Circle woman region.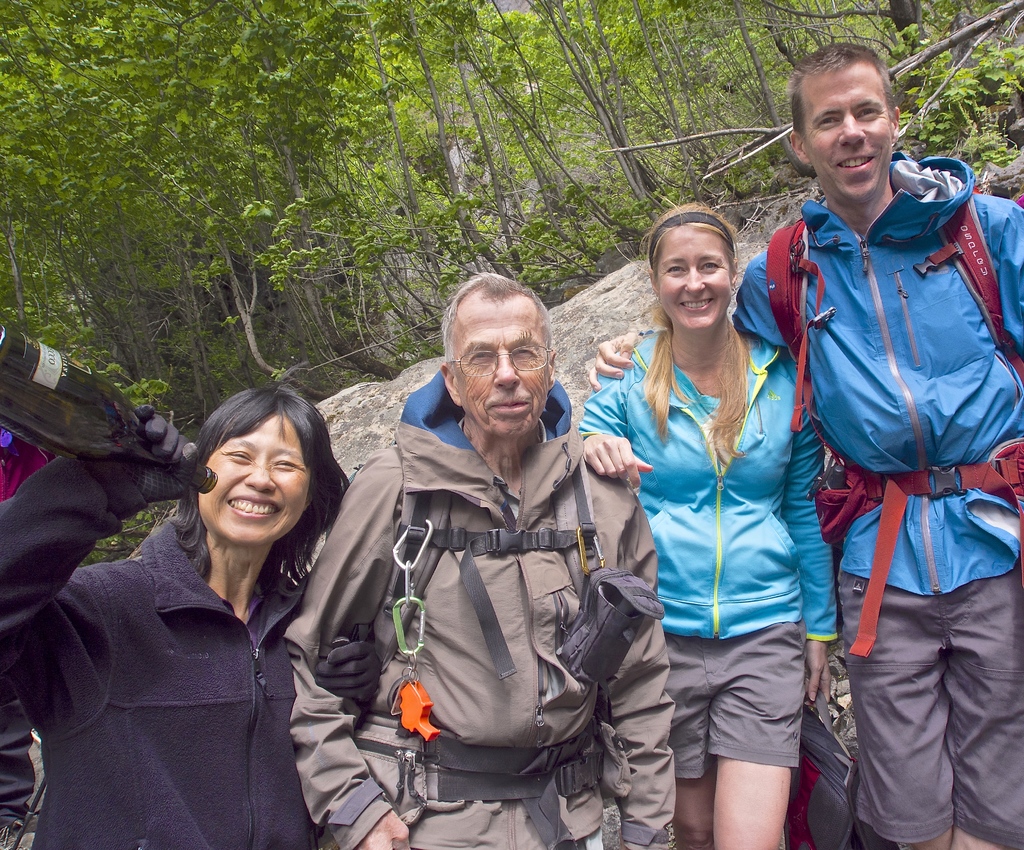
Region: x1=51, y1=389, x2=351, y2=846.
